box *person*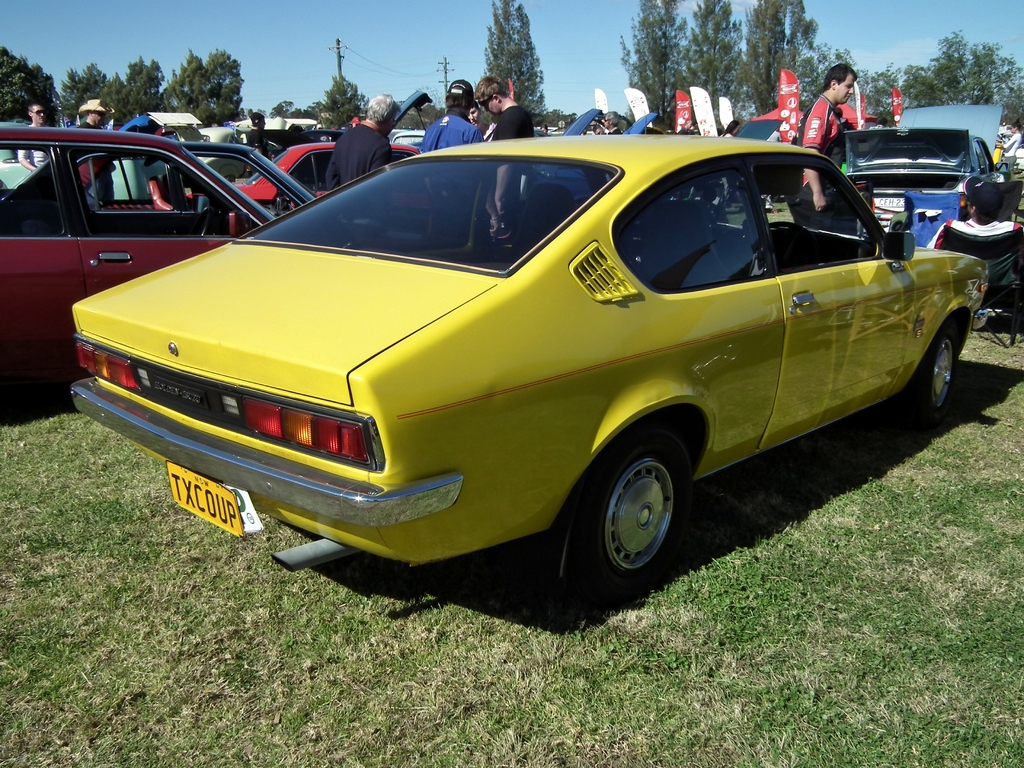
(787,61,864,228)
